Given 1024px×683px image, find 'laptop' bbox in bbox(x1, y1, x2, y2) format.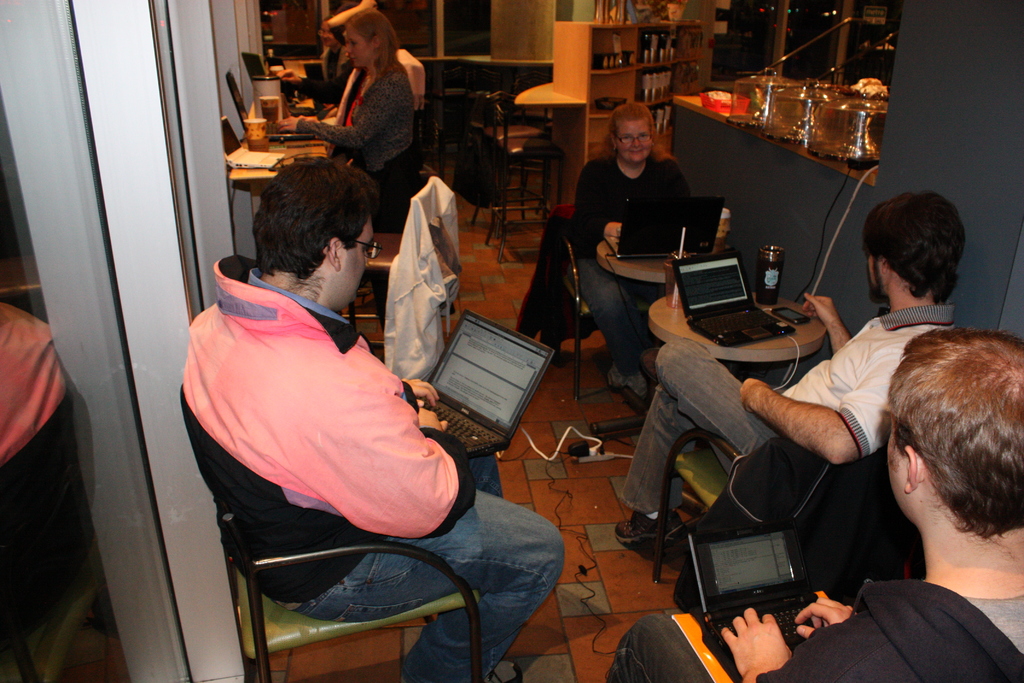
bbox(223, 115, 285, 173).
